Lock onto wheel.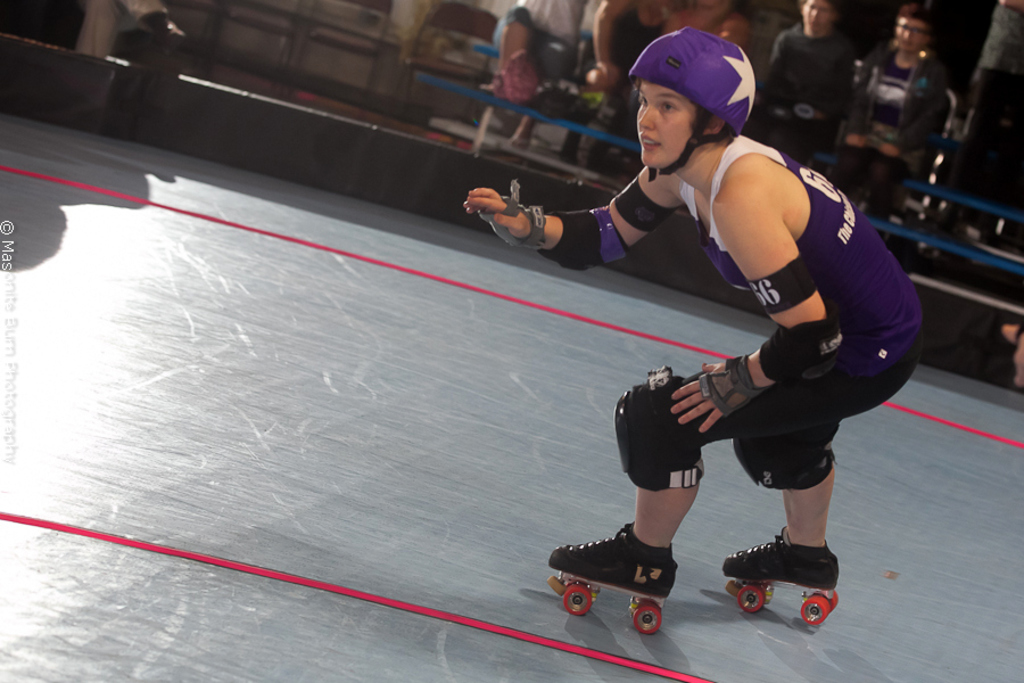
Locked: rect(798, 599, 827, 627).
